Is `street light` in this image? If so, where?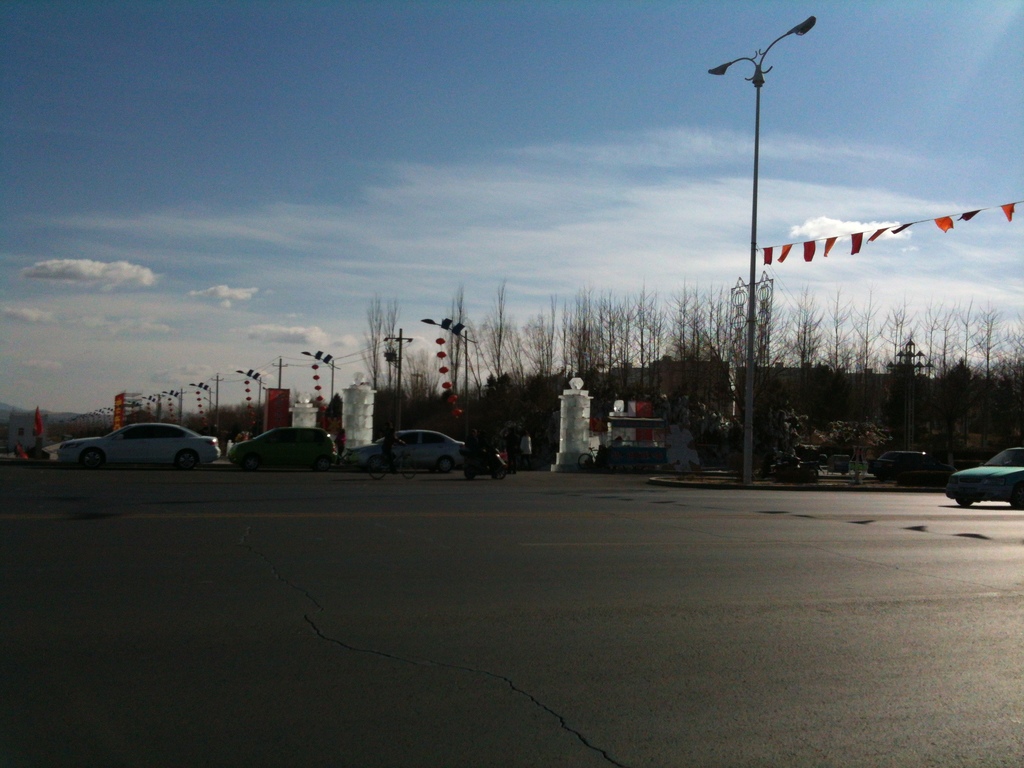
Yes, at (160, 388, 186, 426).
